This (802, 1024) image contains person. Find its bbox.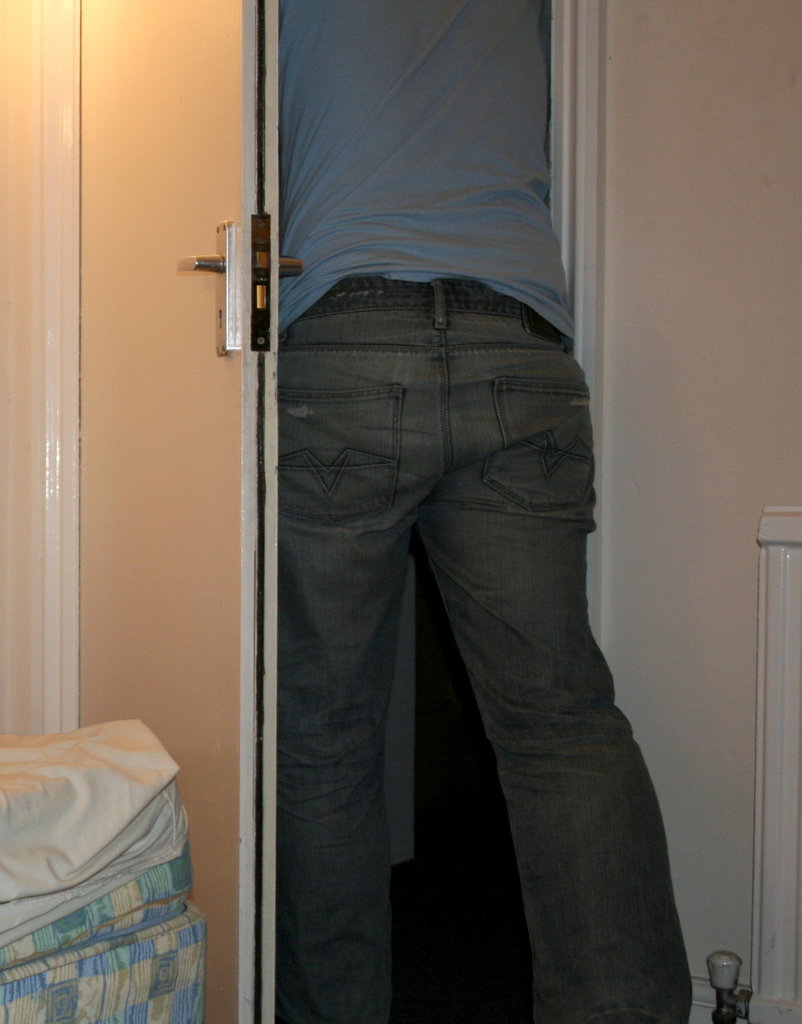
(203,34,695,1001).
